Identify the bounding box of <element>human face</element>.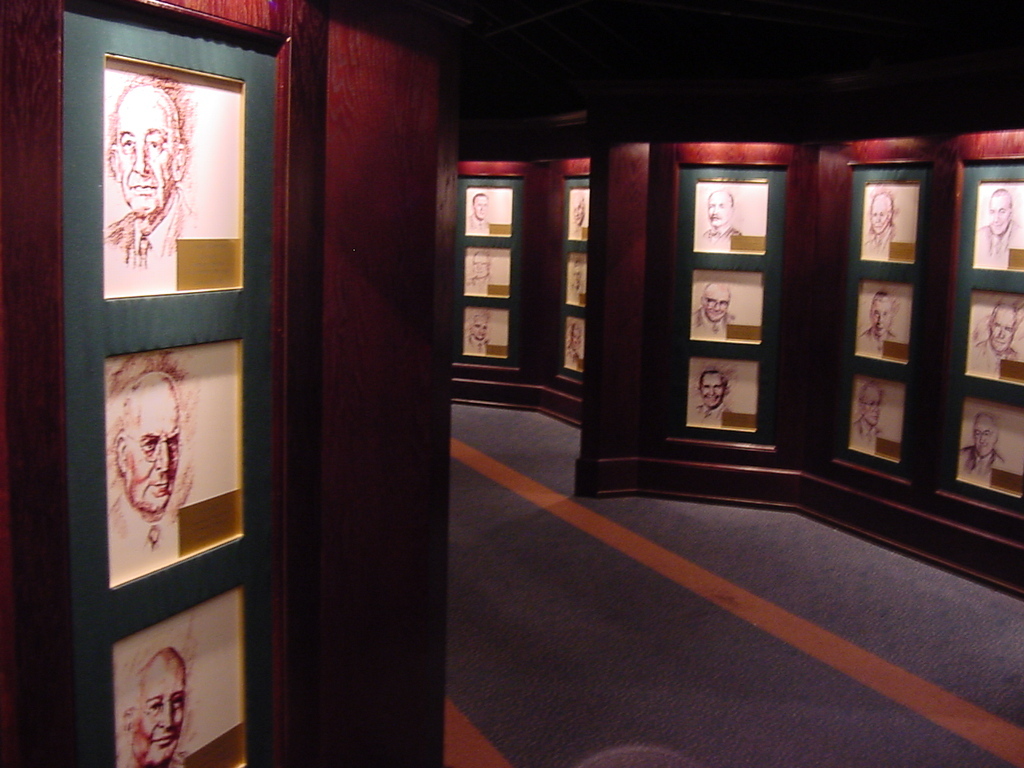
l=701, t=378, r=721, b=410.
